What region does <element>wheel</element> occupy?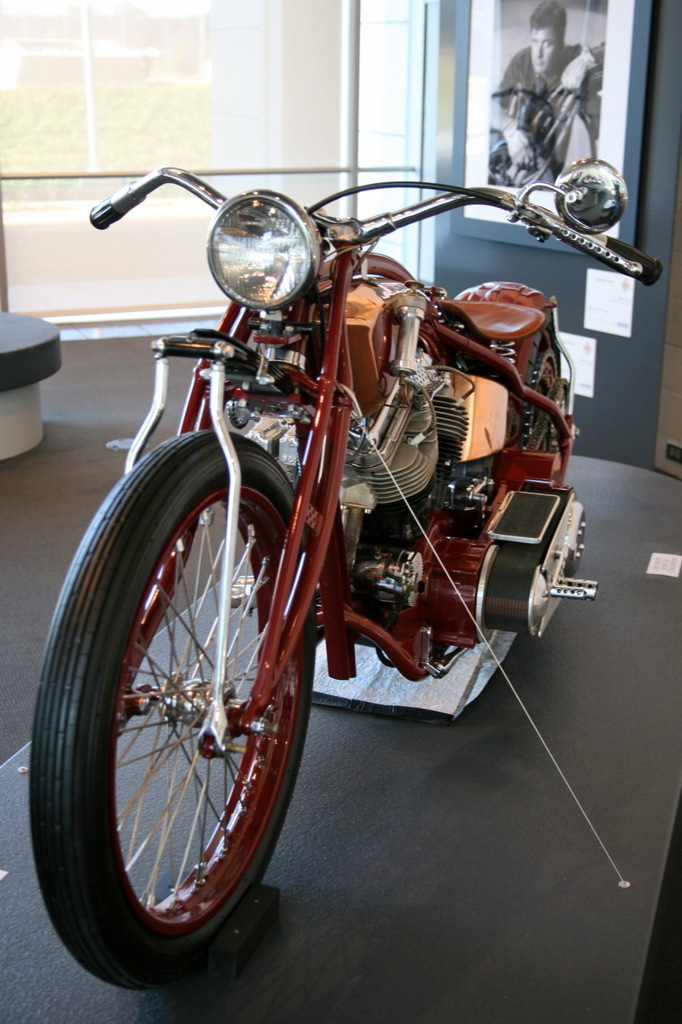
bbox=[58, 442, 308, 951].
